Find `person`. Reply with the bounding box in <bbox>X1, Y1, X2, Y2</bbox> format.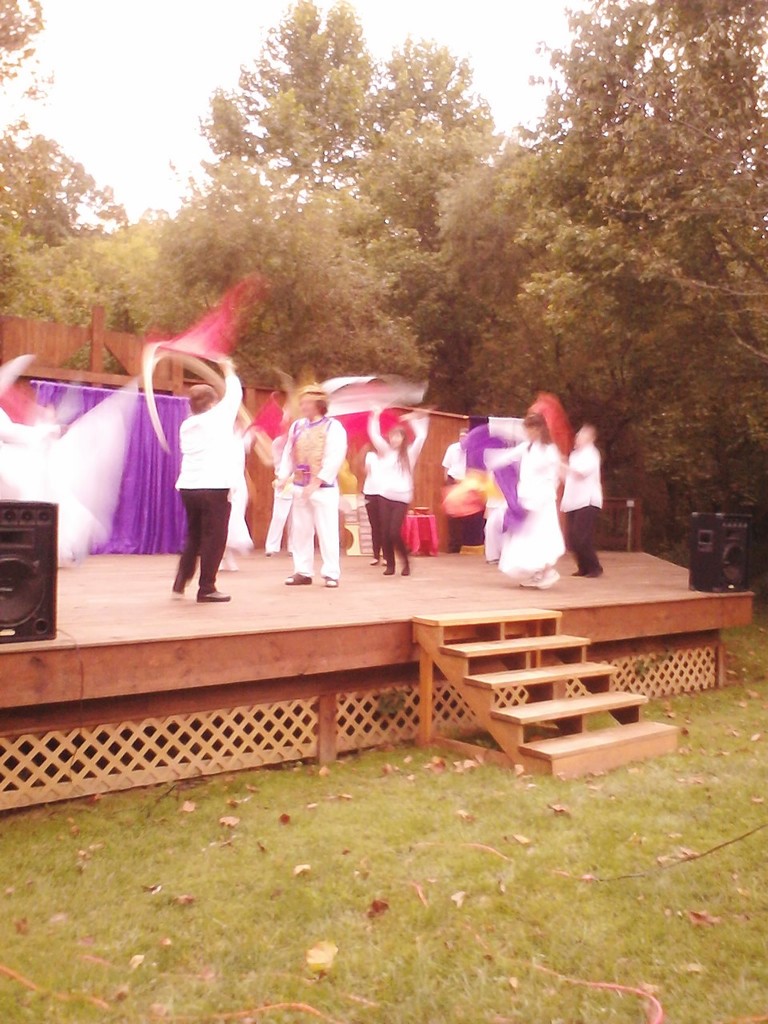
<bbox>154, 327, 243, 607</bbox>.
